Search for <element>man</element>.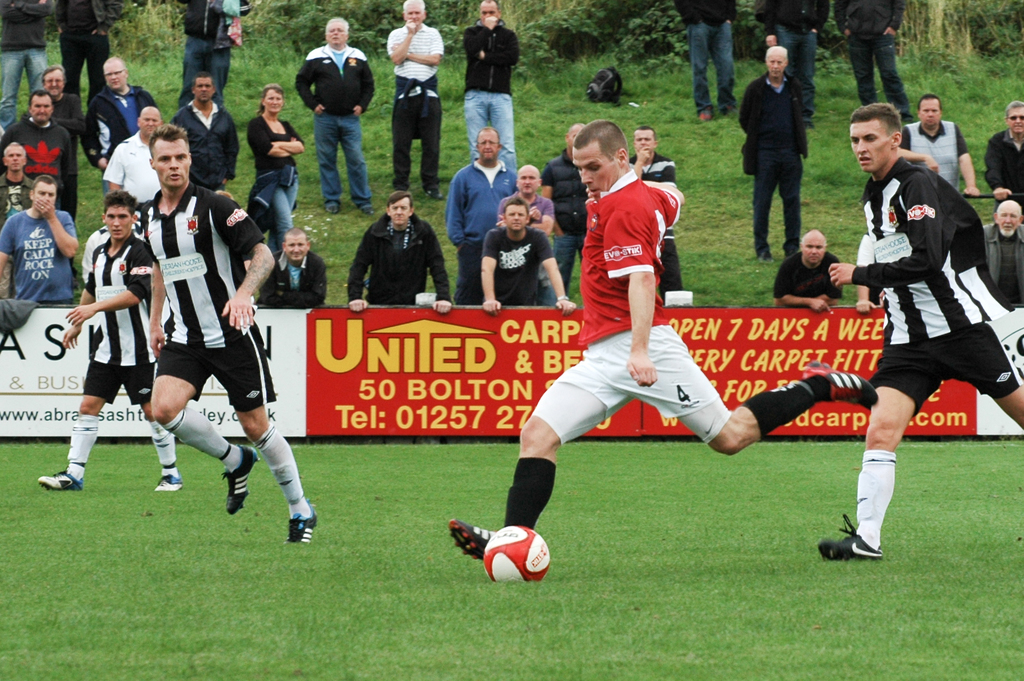
Found at 984 100 1023 205.
